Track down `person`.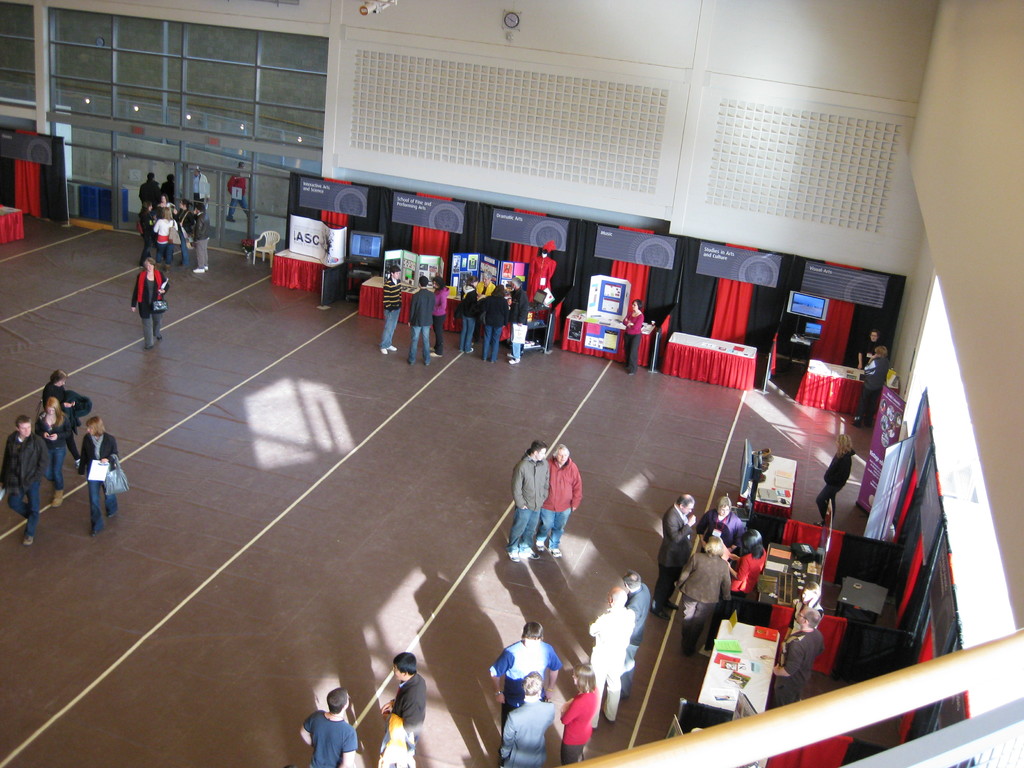
Tracked to rect(81, 417, 116, 532).
